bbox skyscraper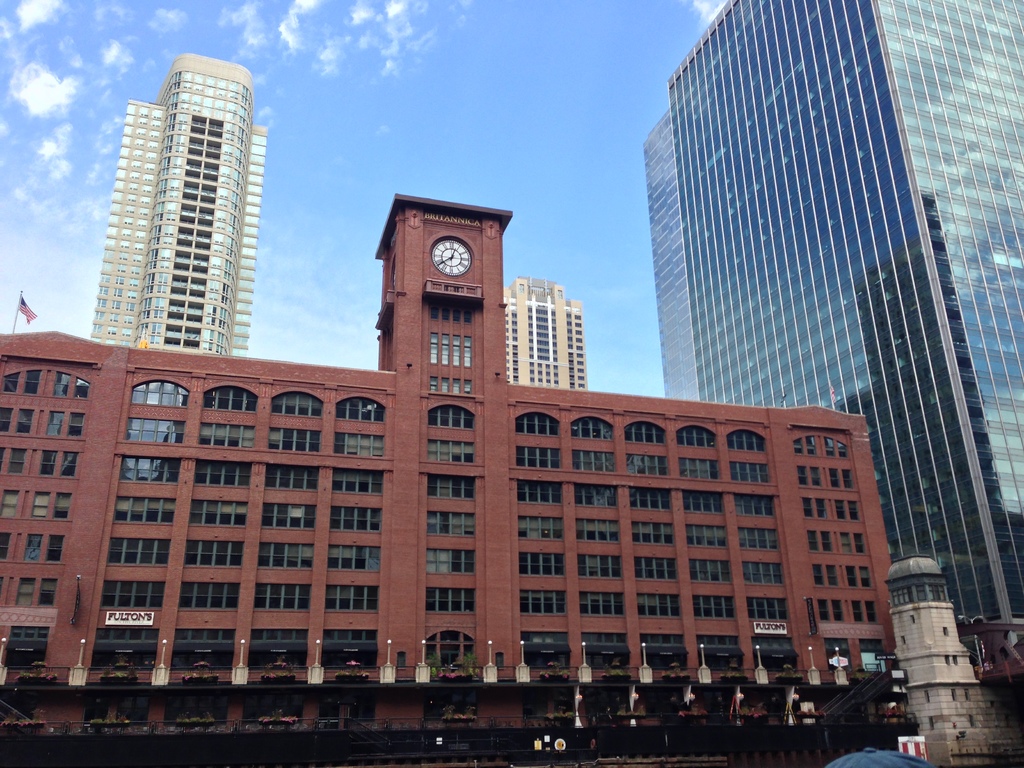
(x1=83, y1=47, x2=278, y2=356)
